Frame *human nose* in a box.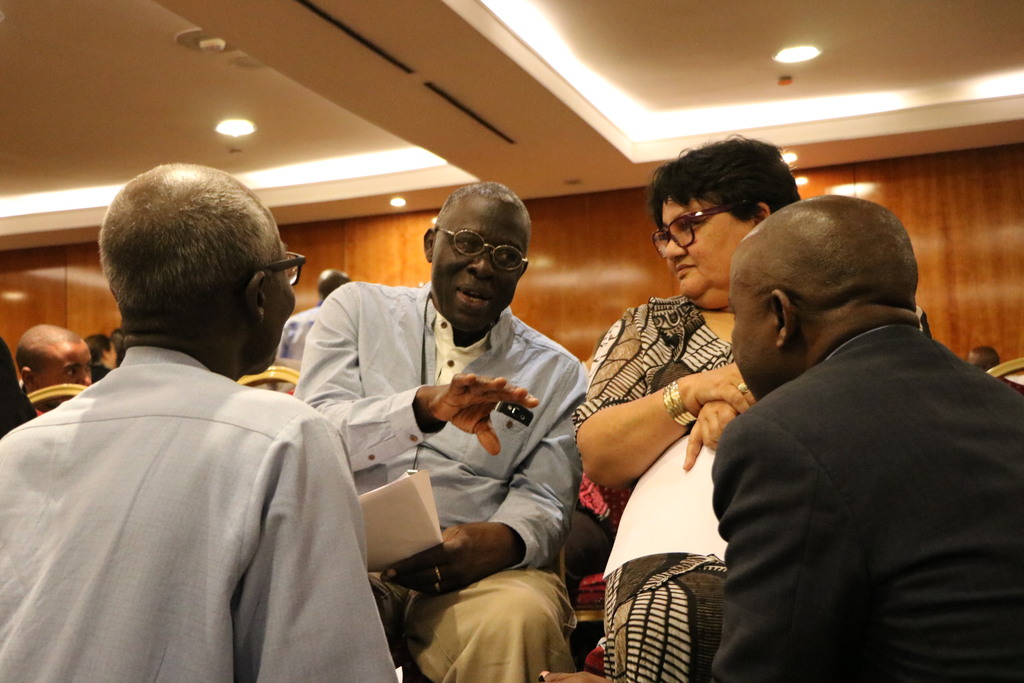
(665, 240, 682, 259).
